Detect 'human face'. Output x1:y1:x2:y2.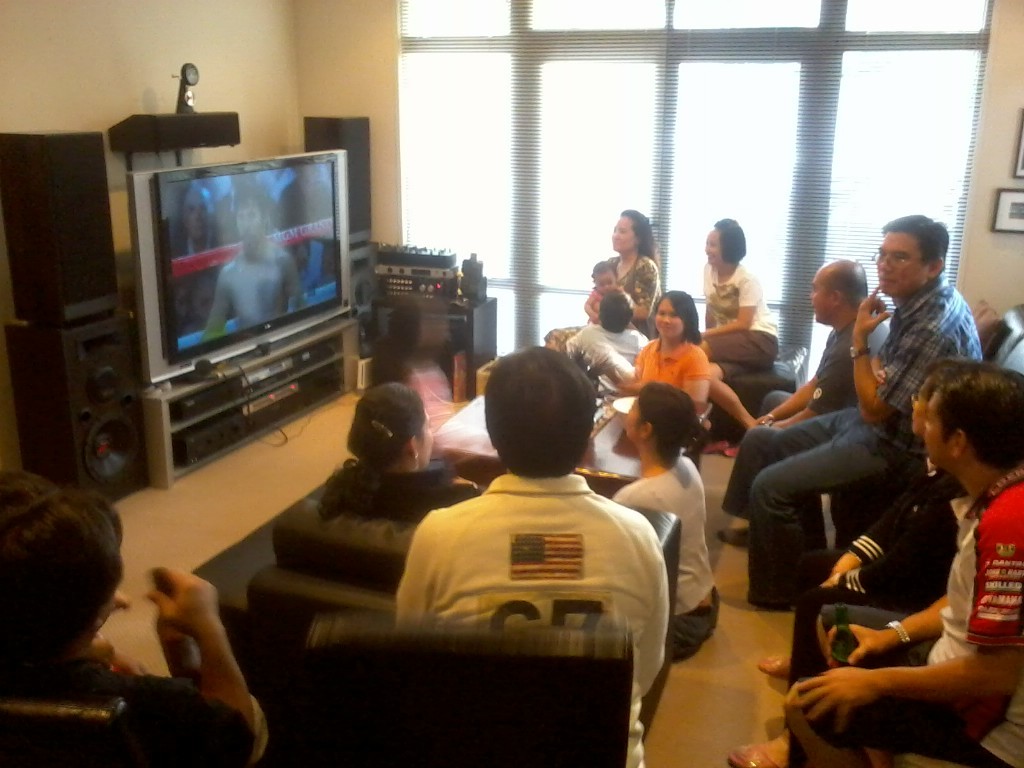
654:297:687:339.
